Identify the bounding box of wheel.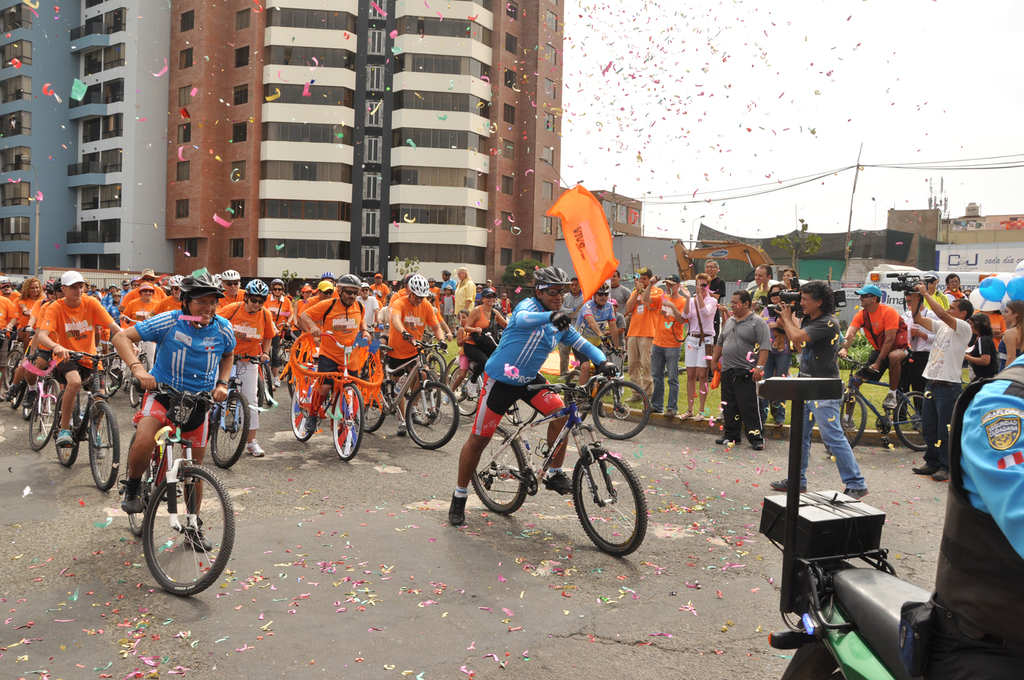
[567, 373, 593, 424].
